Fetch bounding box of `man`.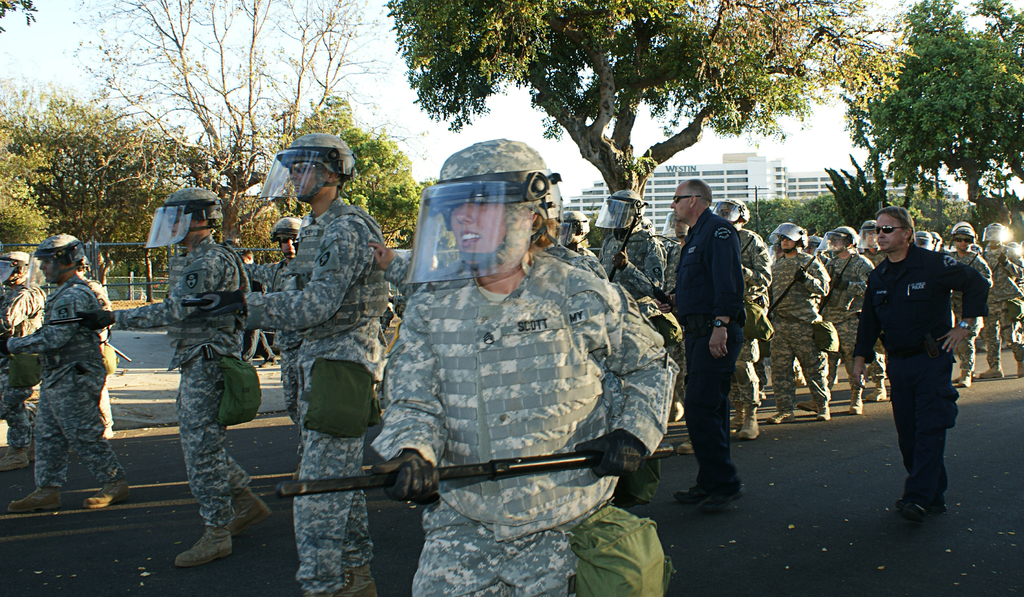
Bbox: box=[0, 251, 50, 471].
